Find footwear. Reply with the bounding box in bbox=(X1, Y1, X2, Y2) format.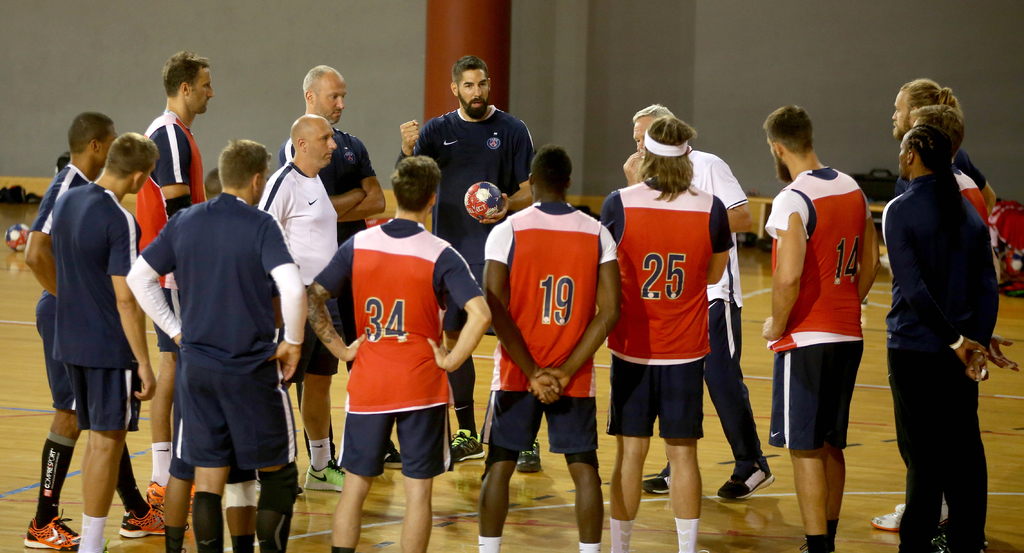
bbox=(643, 461, 678, 492).
